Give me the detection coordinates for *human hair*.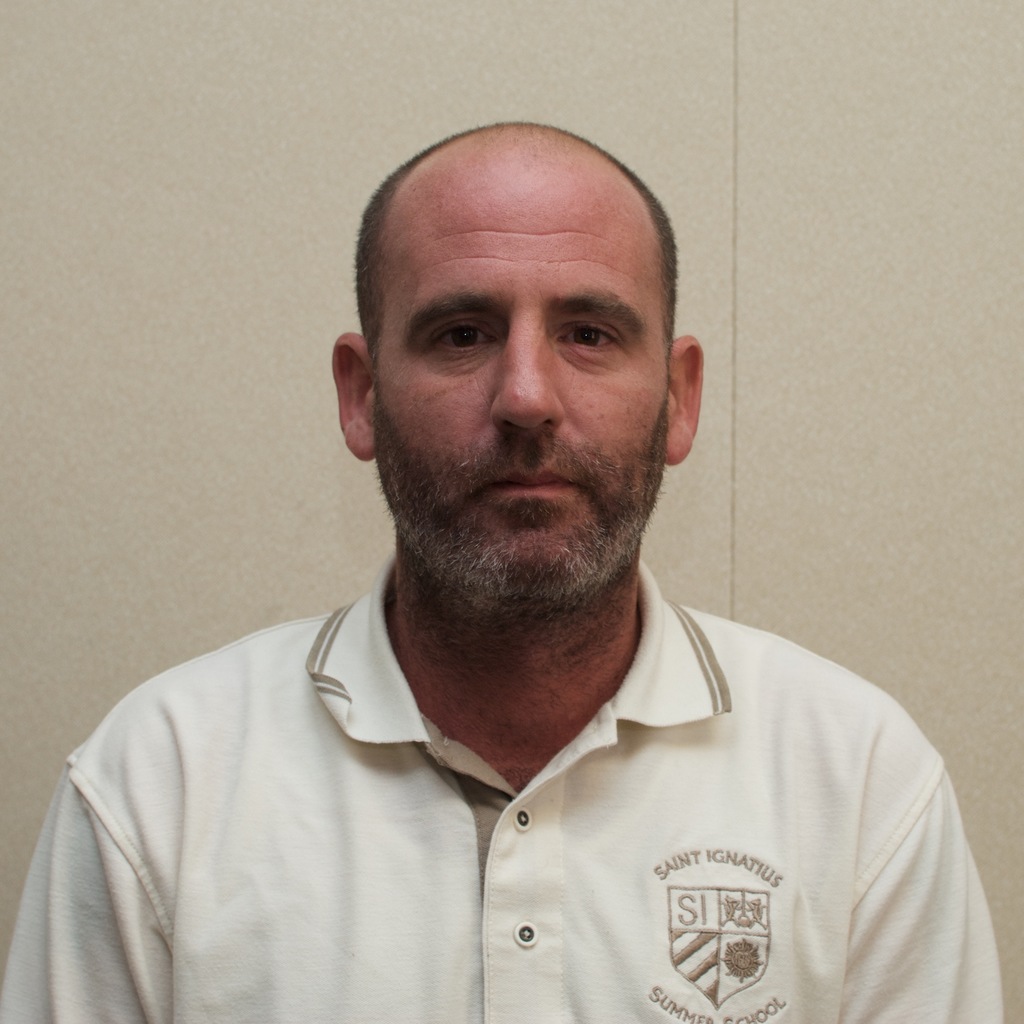
locate(356, 131, 683, 415).
